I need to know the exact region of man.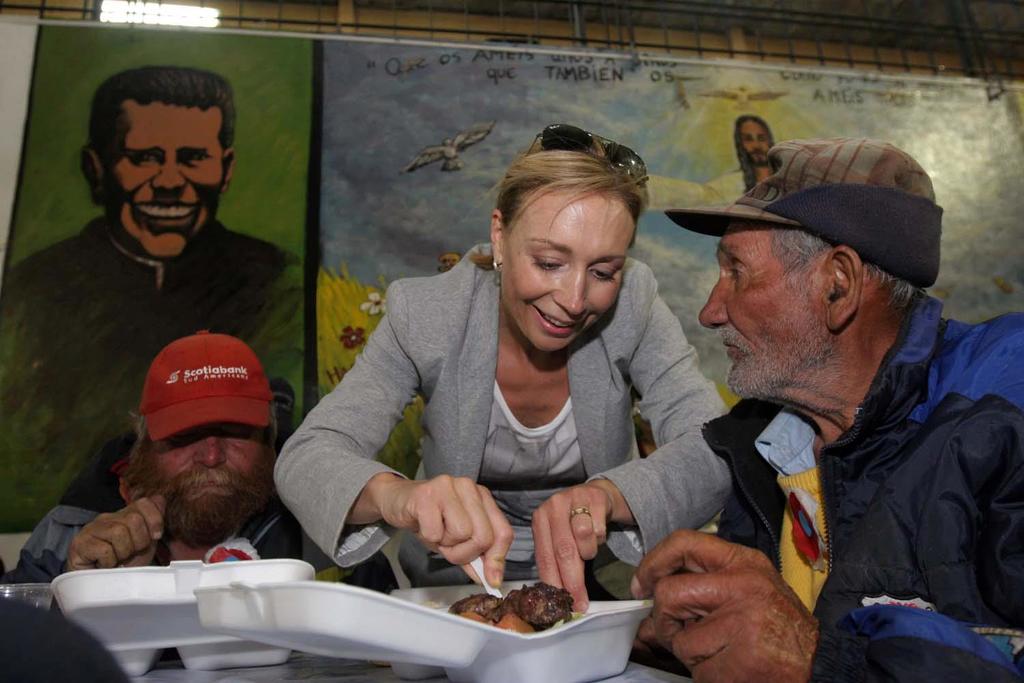
Region: rect(646, 113, 781, 205).
